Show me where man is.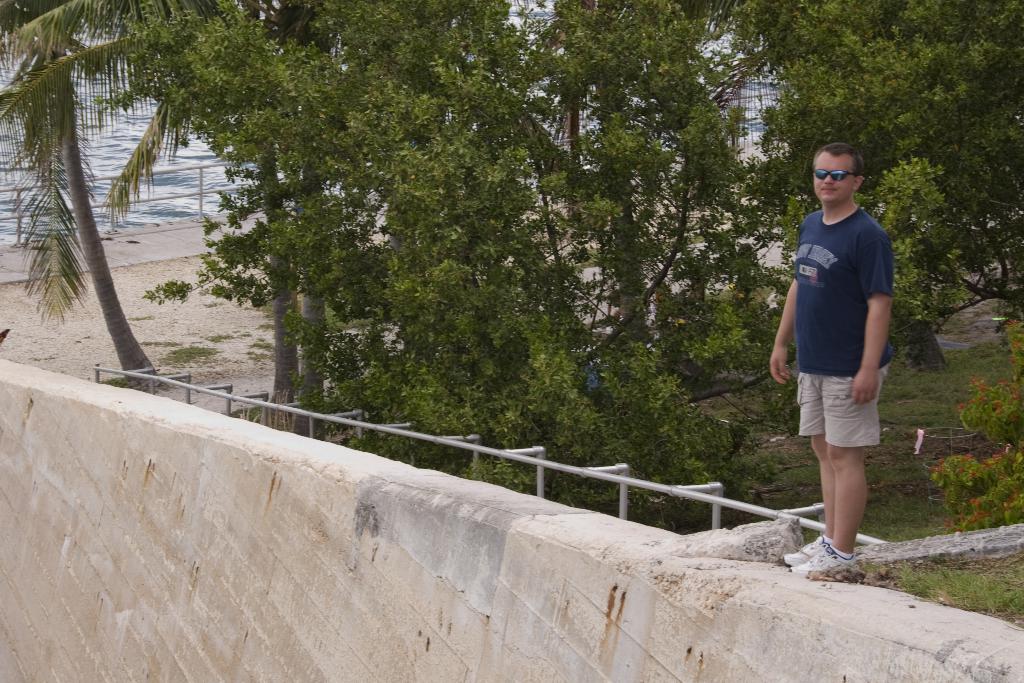
man is at Rect(775, 140, 907, 568).
